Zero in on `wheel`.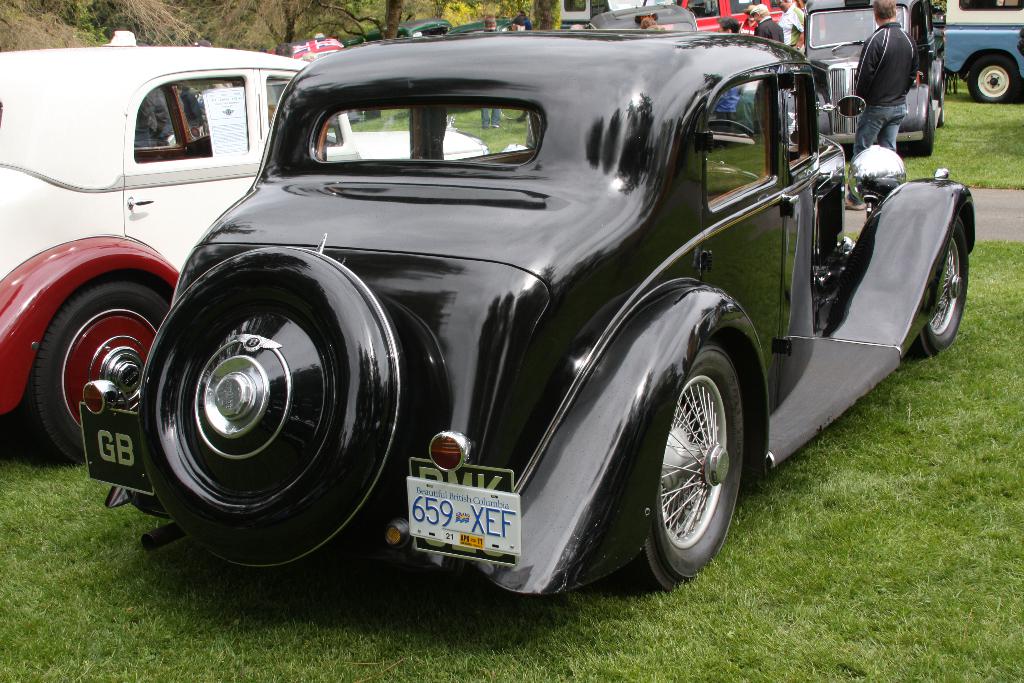
Zeroed in: box(9, 267, 188, 459).
